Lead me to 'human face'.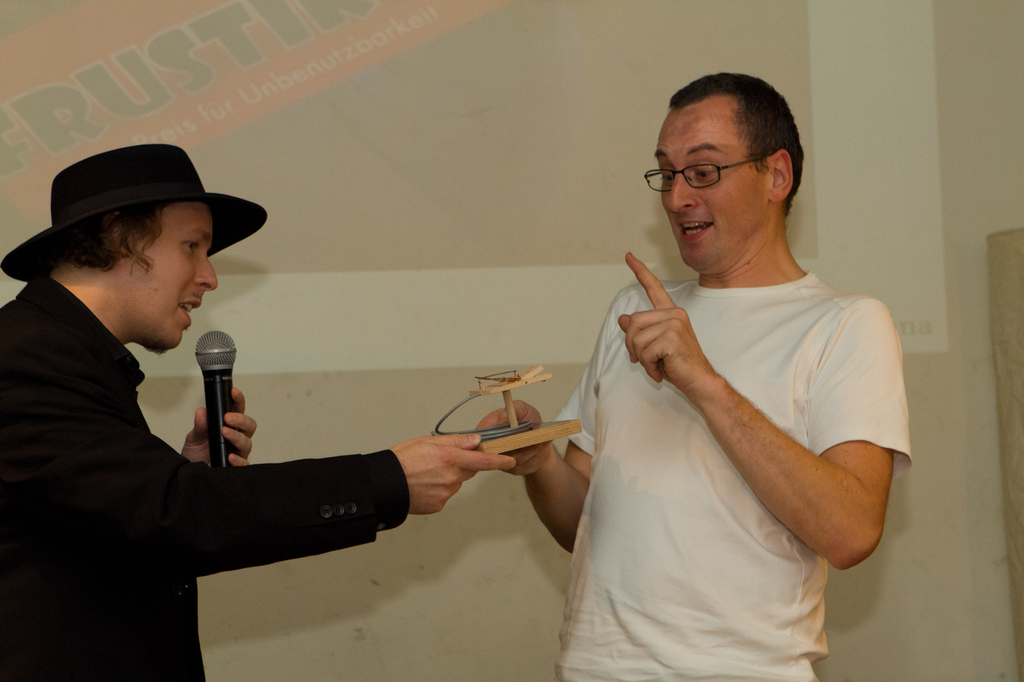
Lead to l=124, t=200, r=217, b=356.
